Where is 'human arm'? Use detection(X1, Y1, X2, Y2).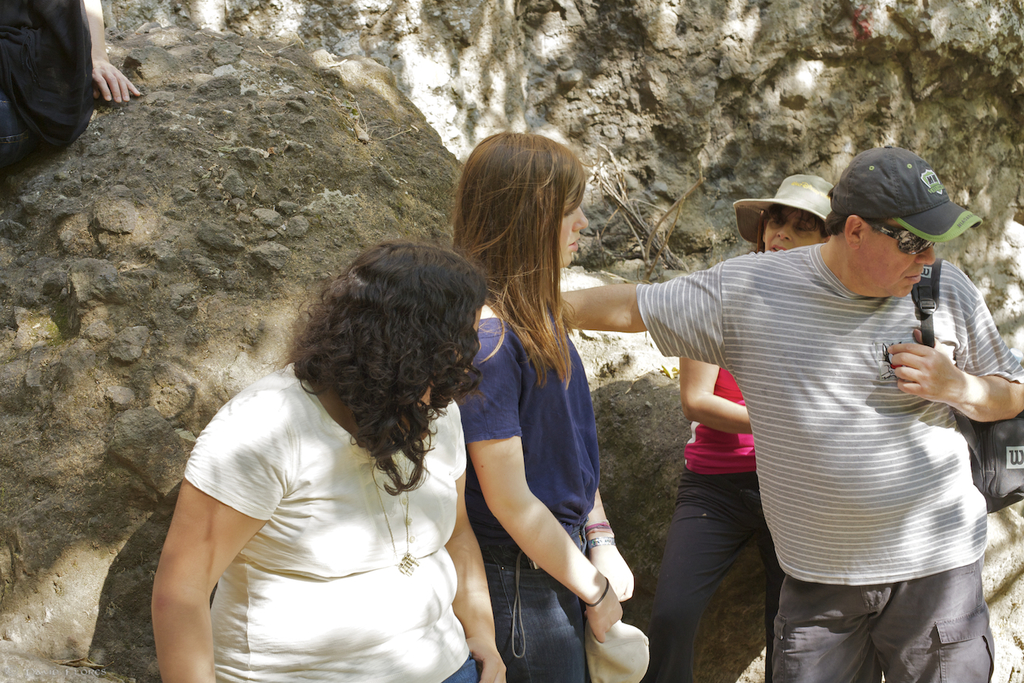
detection(679, 356, 755, 436).
